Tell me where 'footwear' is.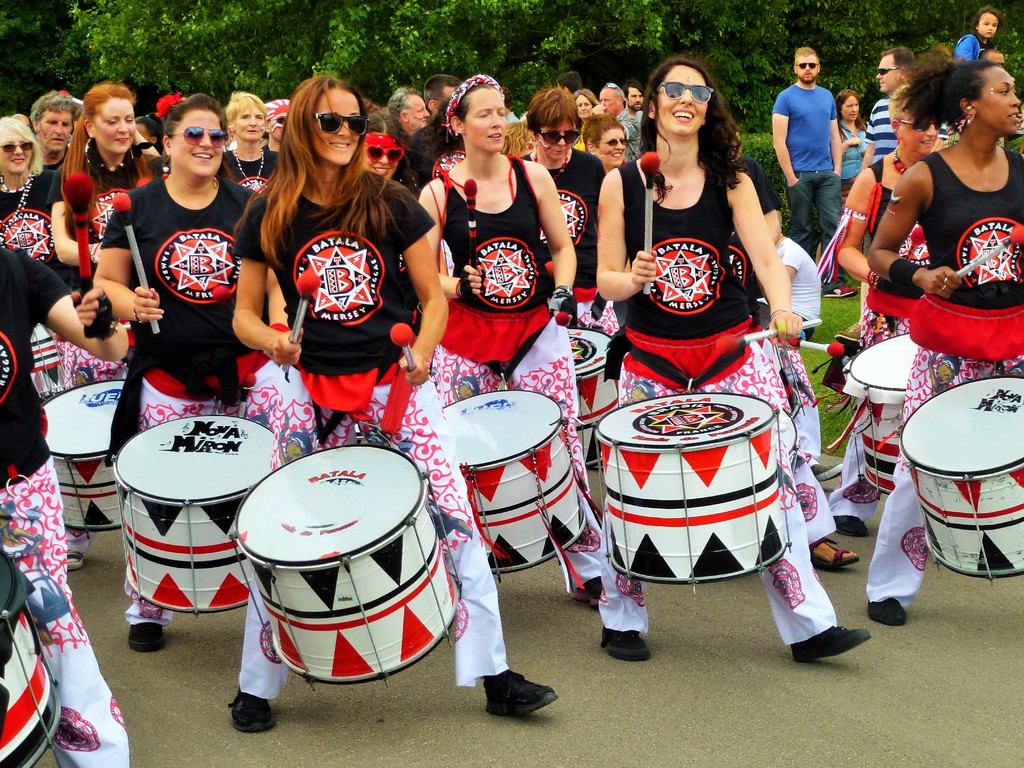
'footwear' is at box=[831, 517, 868, 537].
